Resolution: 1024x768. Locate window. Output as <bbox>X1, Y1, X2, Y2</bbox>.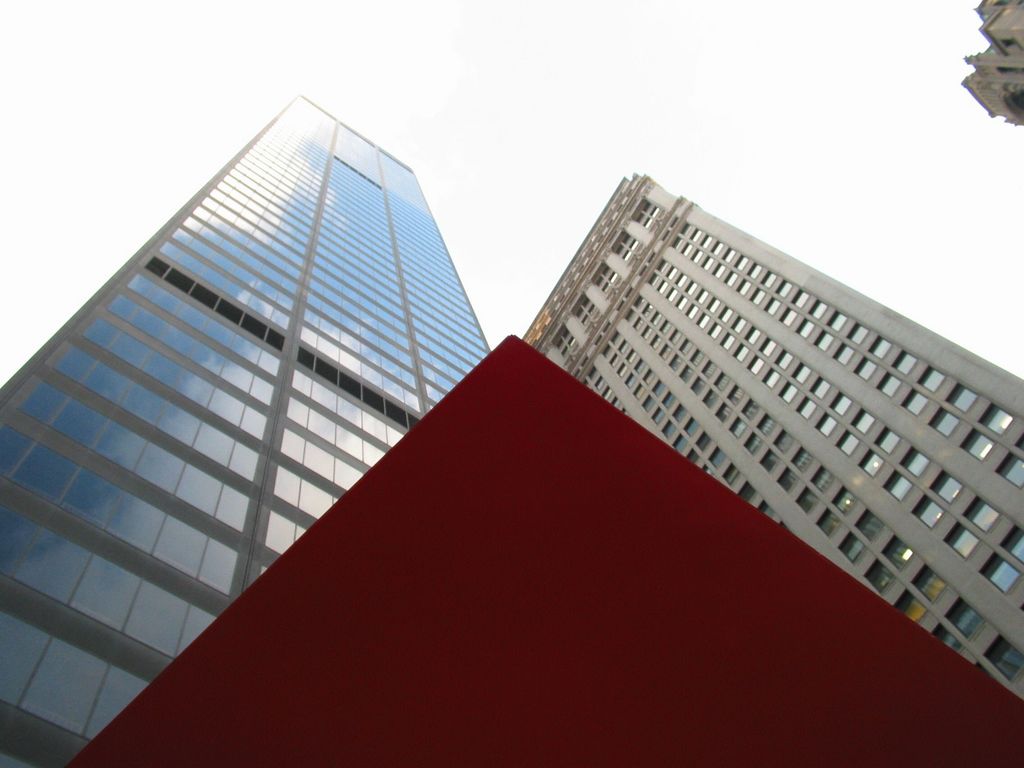
<bbox>747, 288, 767, 305</bbox>.
